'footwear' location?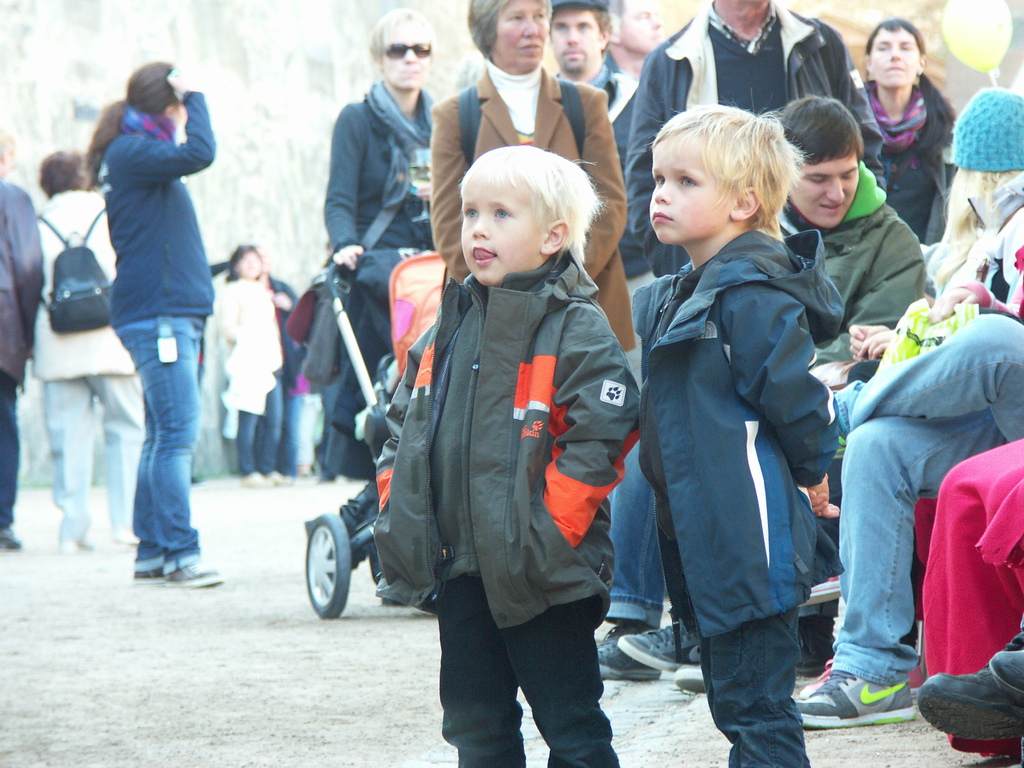
(595, 634, 665, 681)
